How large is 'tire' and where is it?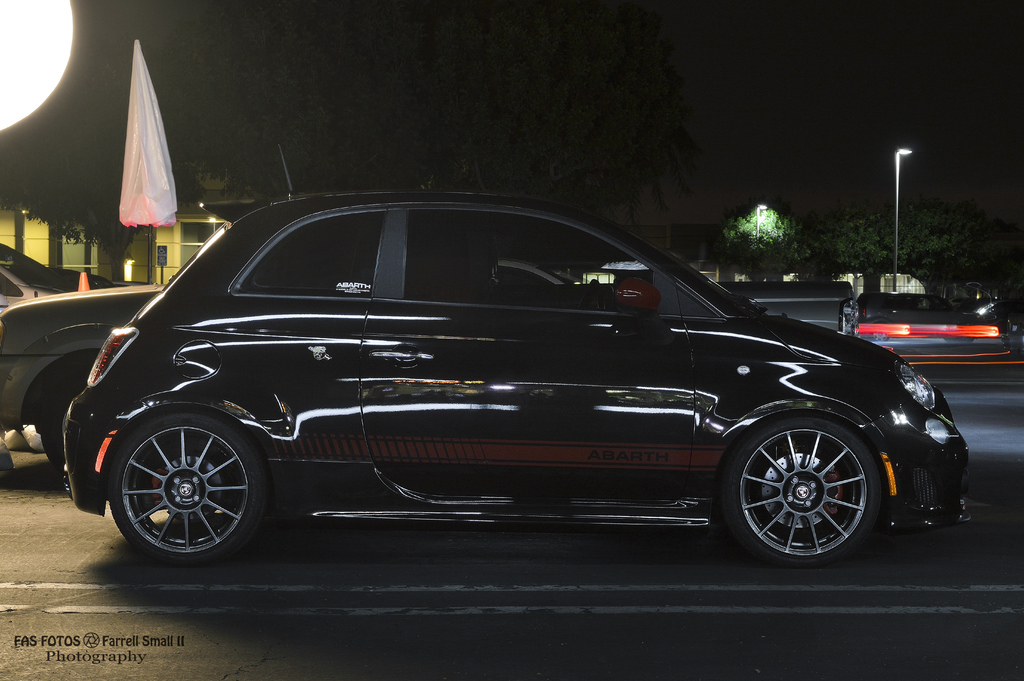
Bounding box: <region>112, 406, 268, 566</region>.
